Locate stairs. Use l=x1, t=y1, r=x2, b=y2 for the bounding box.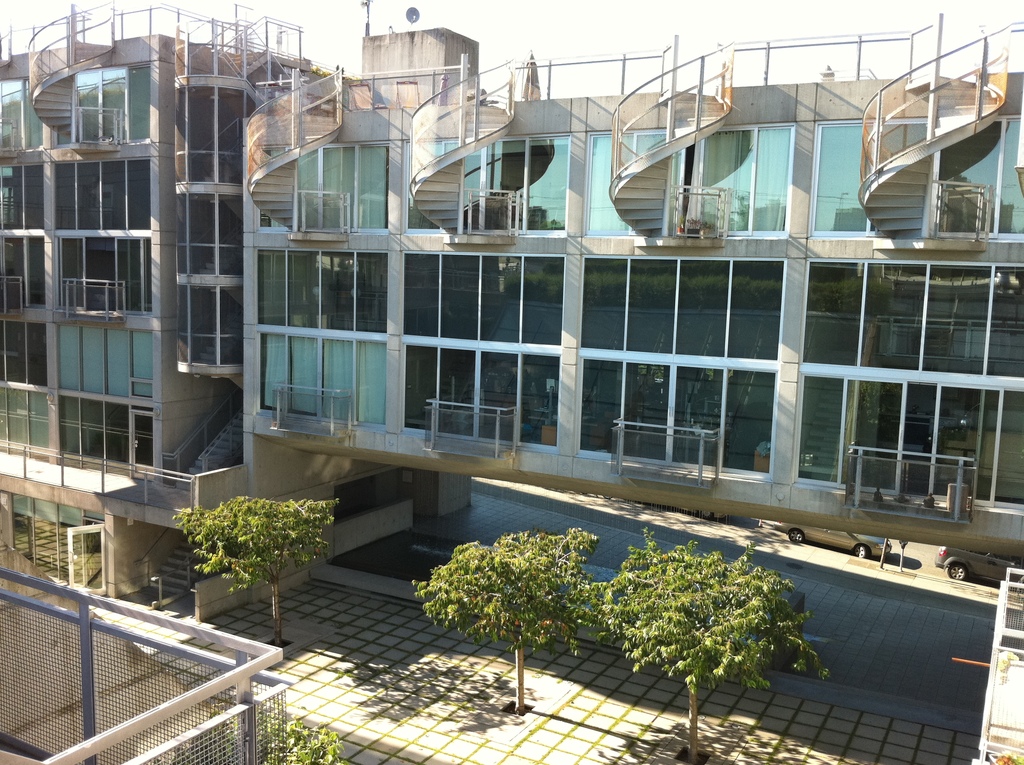
l=192, t=303, r=242, b=369.
